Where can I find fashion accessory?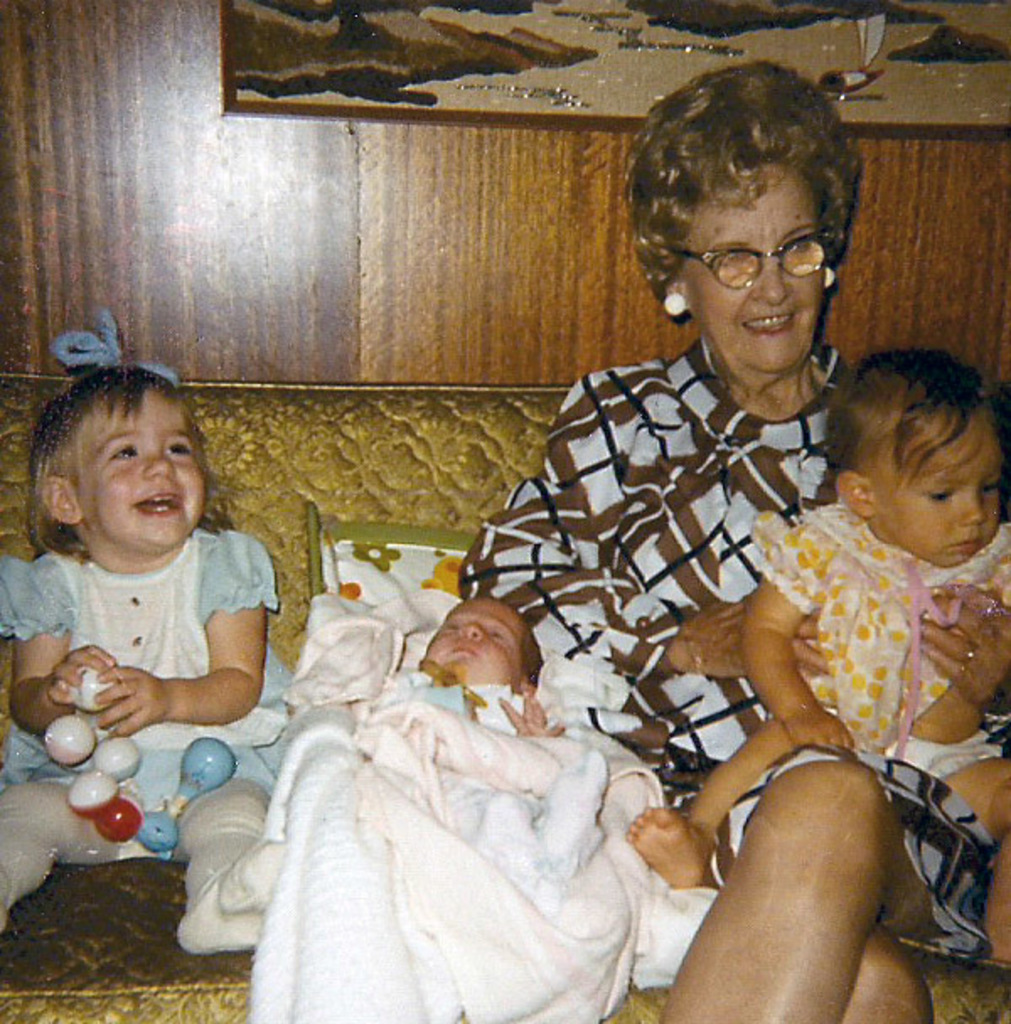
You can find it at {"x1": 824, "y1": 268, "x2": 834, "y2": 286}.
